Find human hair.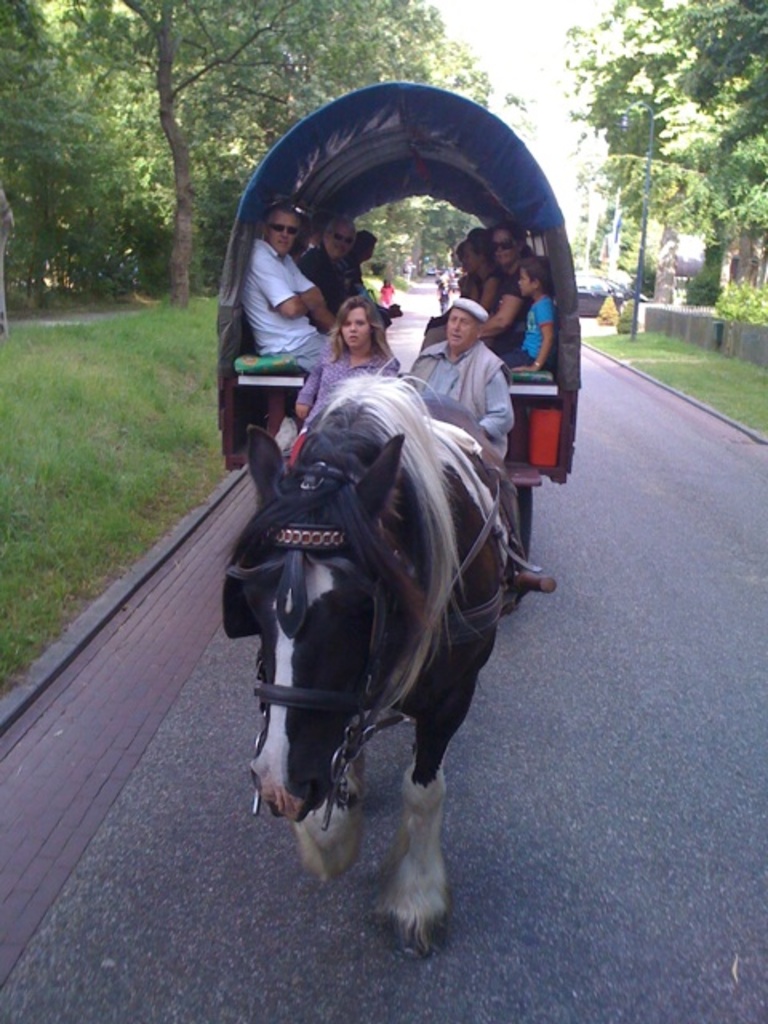
(322,214,344,230).
